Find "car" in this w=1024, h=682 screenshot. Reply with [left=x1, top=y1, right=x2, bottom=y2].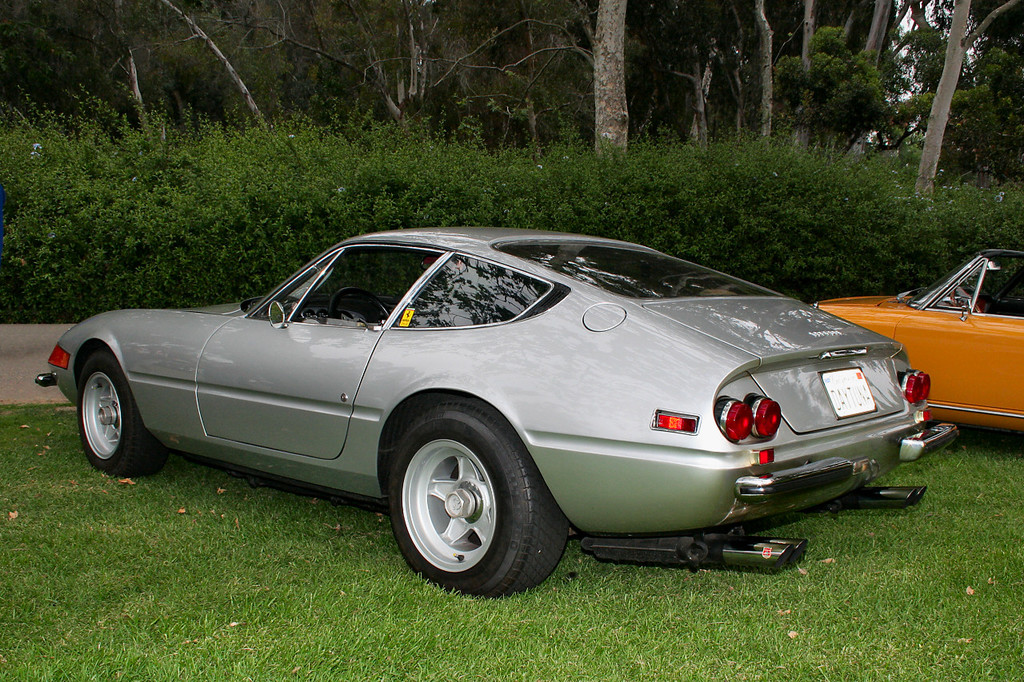
[left=810, top=239, right=1023, bottom=430].
